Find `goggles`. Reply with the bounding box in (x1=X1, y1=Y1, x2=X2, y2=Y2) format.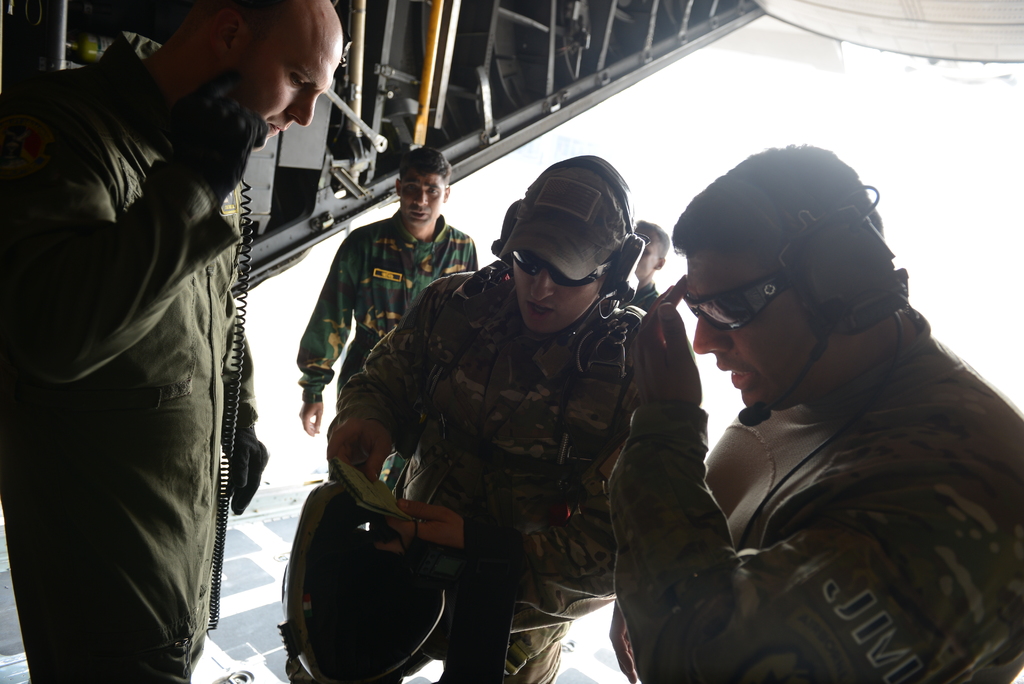
(x1=515, y1=251, x2=606, y2=285).
